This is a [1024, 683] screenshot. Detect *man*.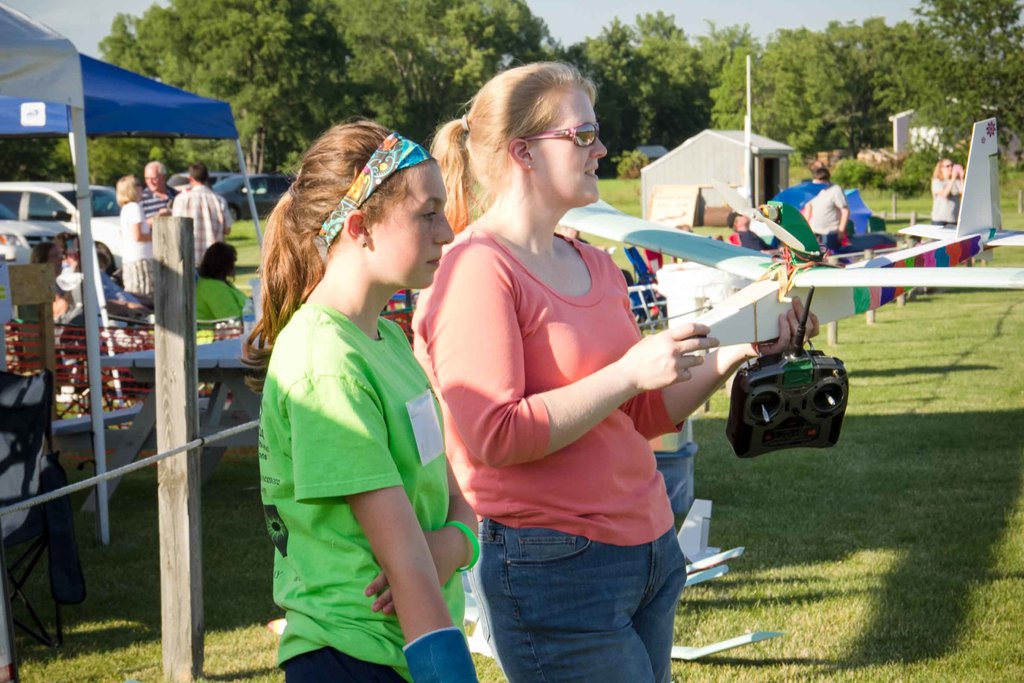
bbox=[138, 160, 175, 230].
